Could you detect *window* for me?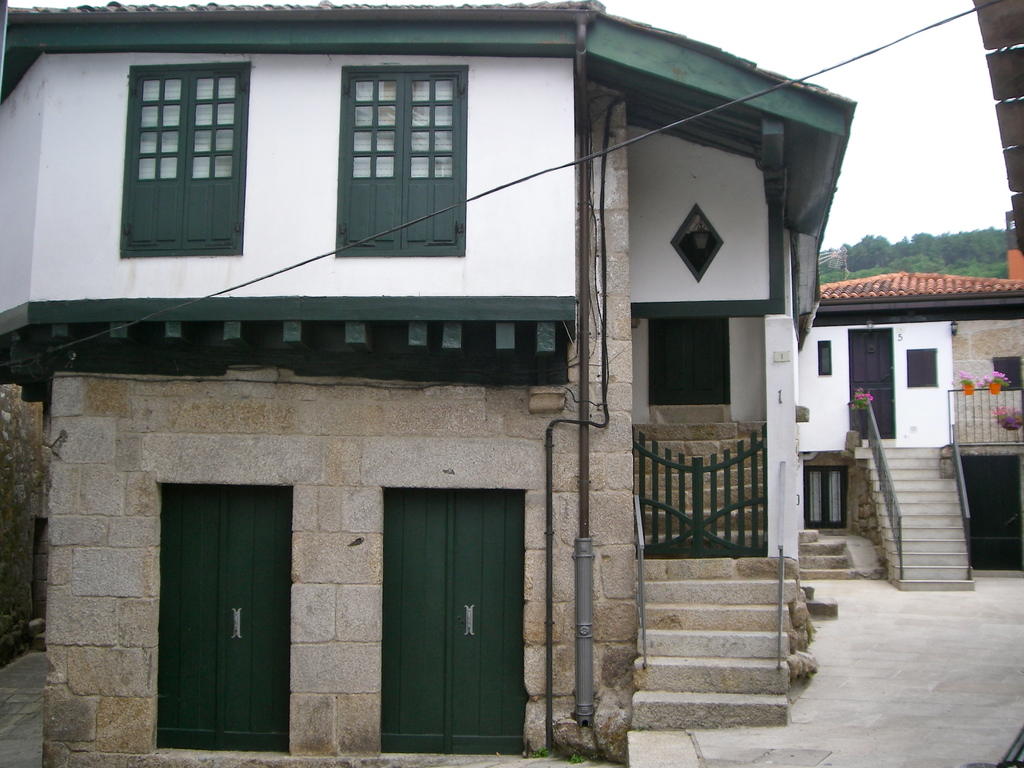
Detection result: BBox(118, 61, 251, 254).
